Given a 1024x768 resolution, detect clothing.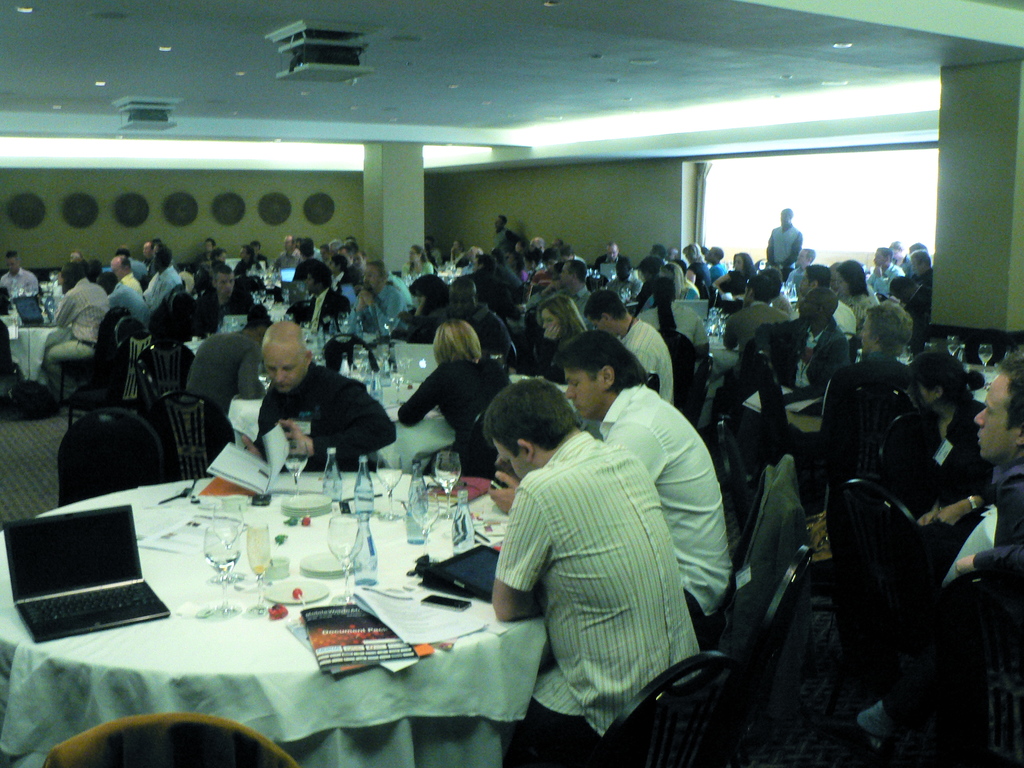
<box>250,360,395,472</box>.
